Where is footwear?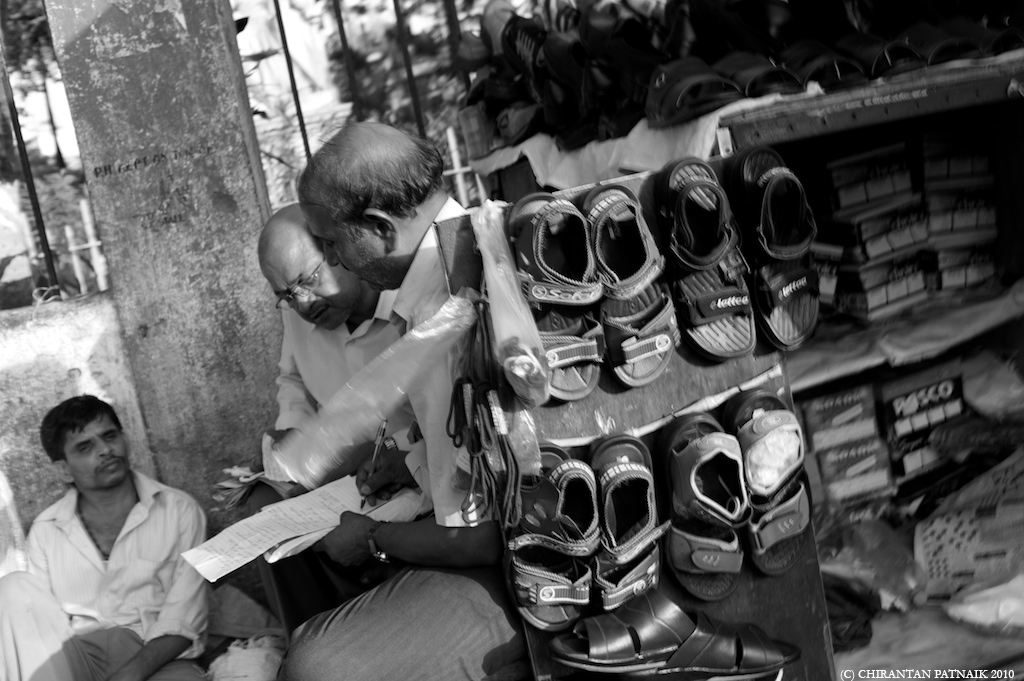
bbox=[547, 587, 694, 676].
